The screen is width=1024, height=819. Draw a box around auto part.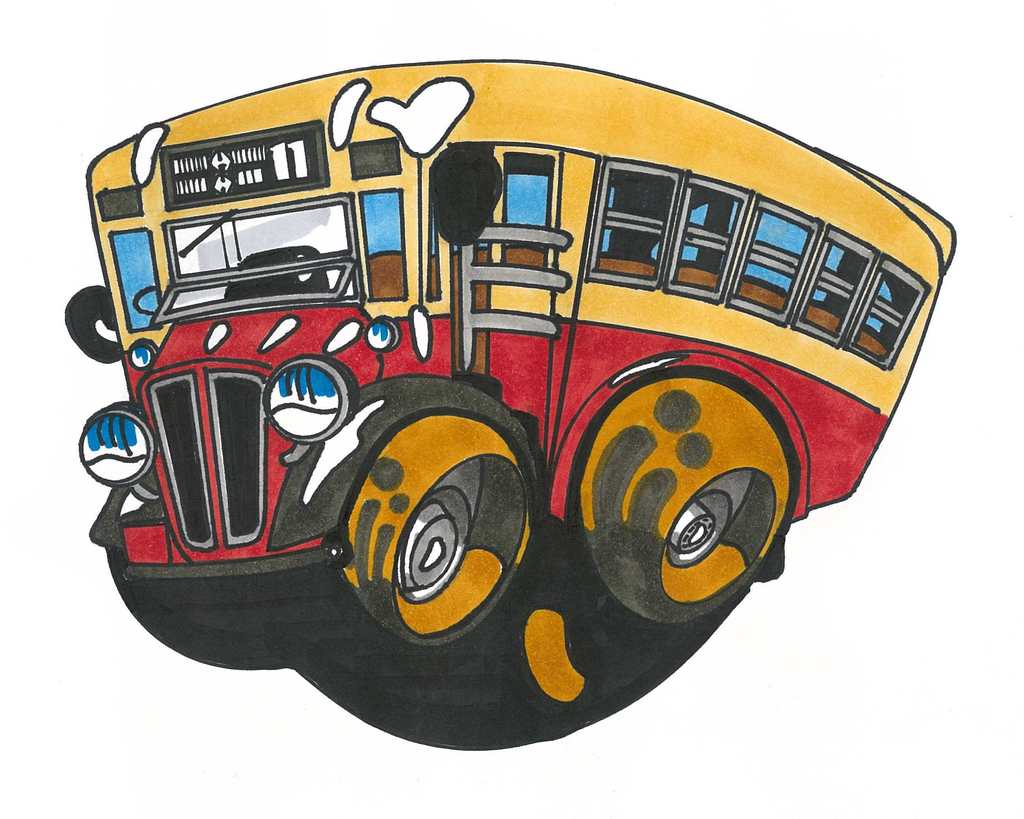
bbox=[83, 479, 126, 548].
